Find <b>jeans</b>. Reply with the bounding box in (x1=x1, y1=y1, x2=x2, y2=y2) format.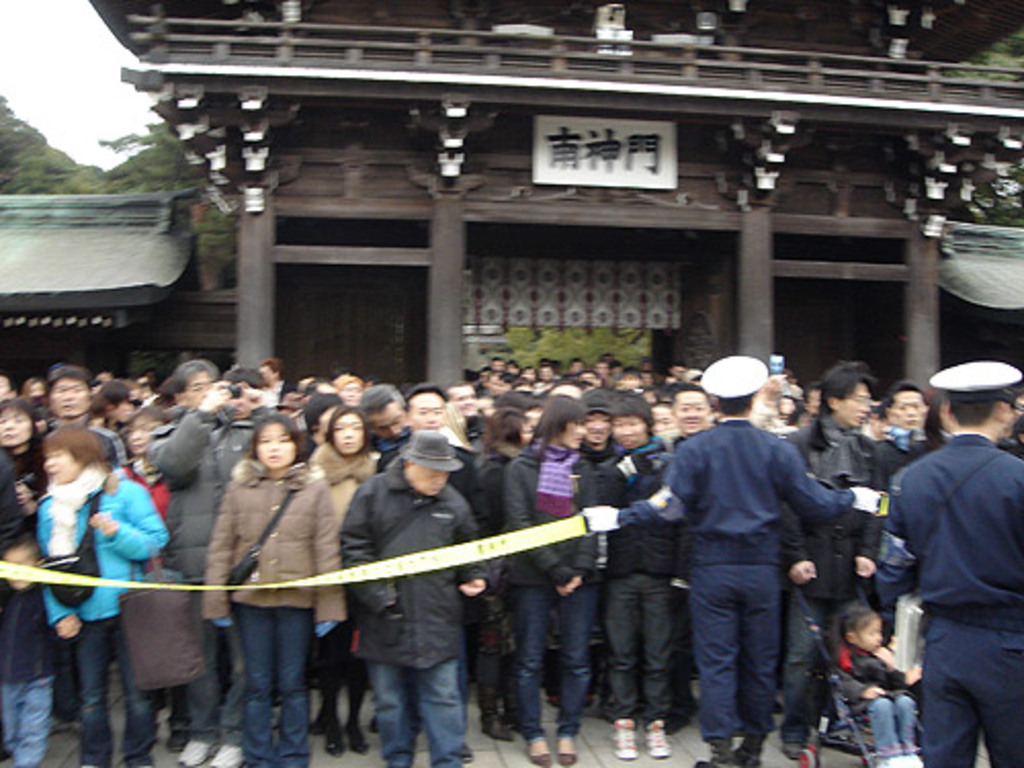
(x1=6, y1=682, x2=51, y2=766).
